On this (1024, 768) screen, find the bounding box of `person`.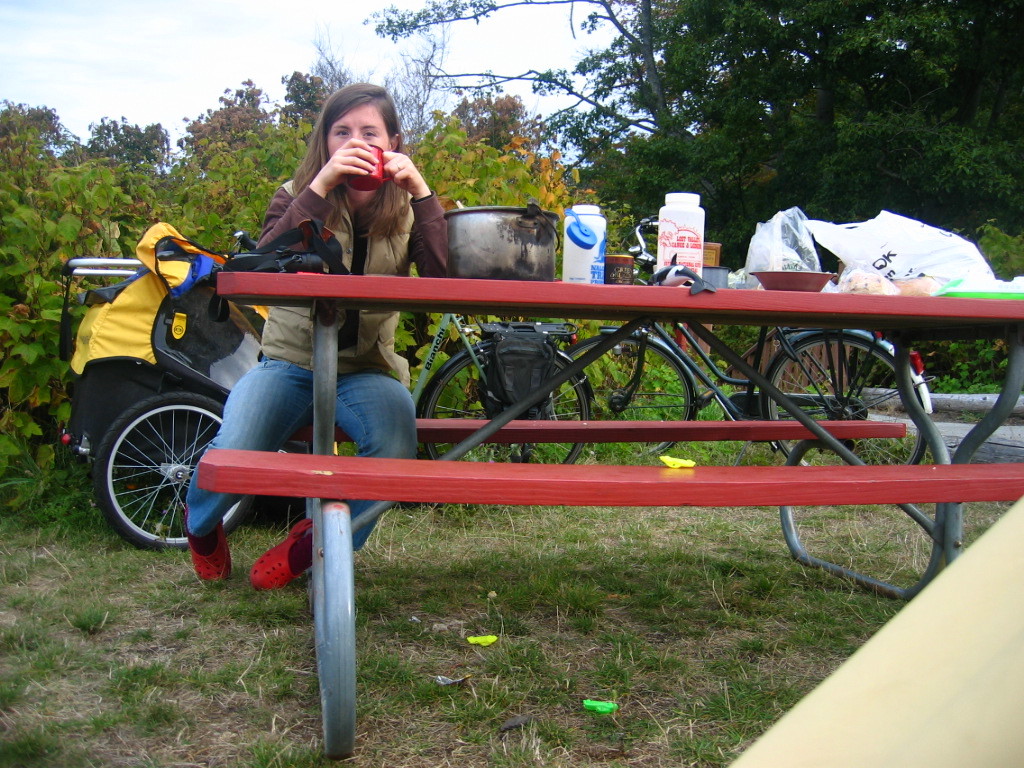
Bounding box: 180/78/441/560.
